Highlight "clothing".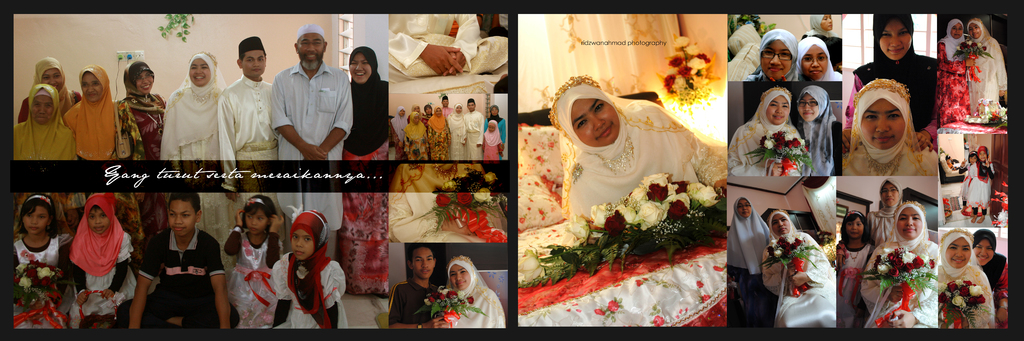
Highlighted region: select_region(967, 161, 987, 210).
